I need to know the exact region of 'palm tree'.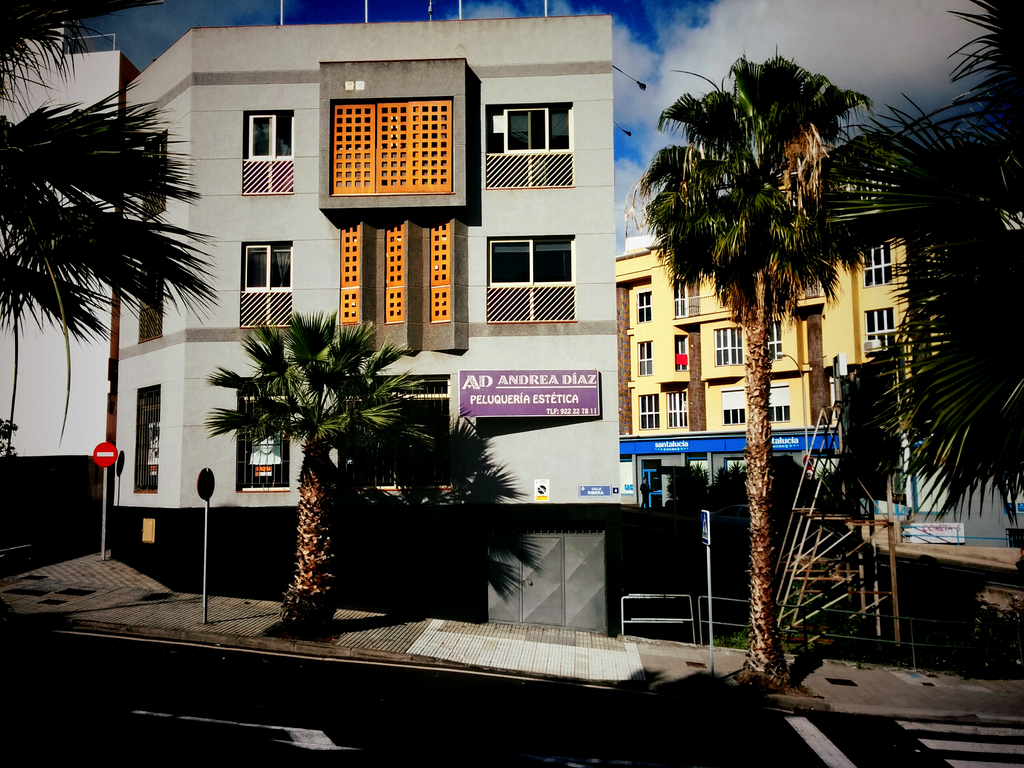
Region: <bbox>614, 36, 888, 696</bbox>.
